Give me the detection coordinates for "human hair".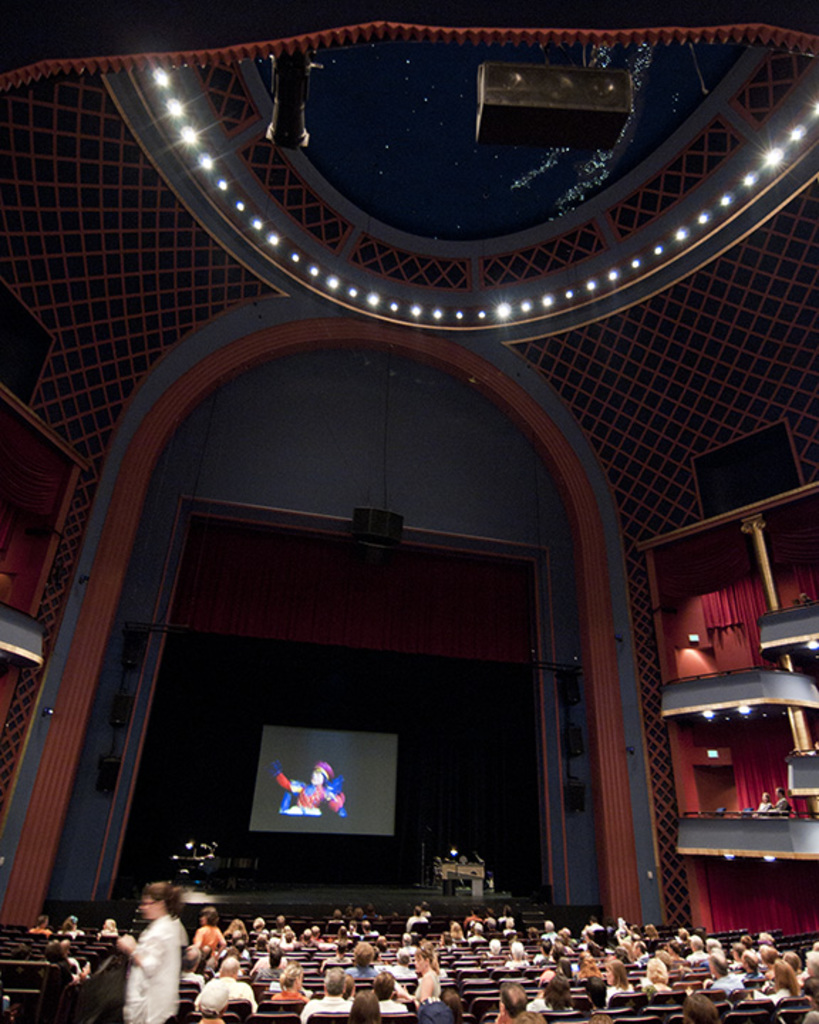
348, 987, 381, 1023.
